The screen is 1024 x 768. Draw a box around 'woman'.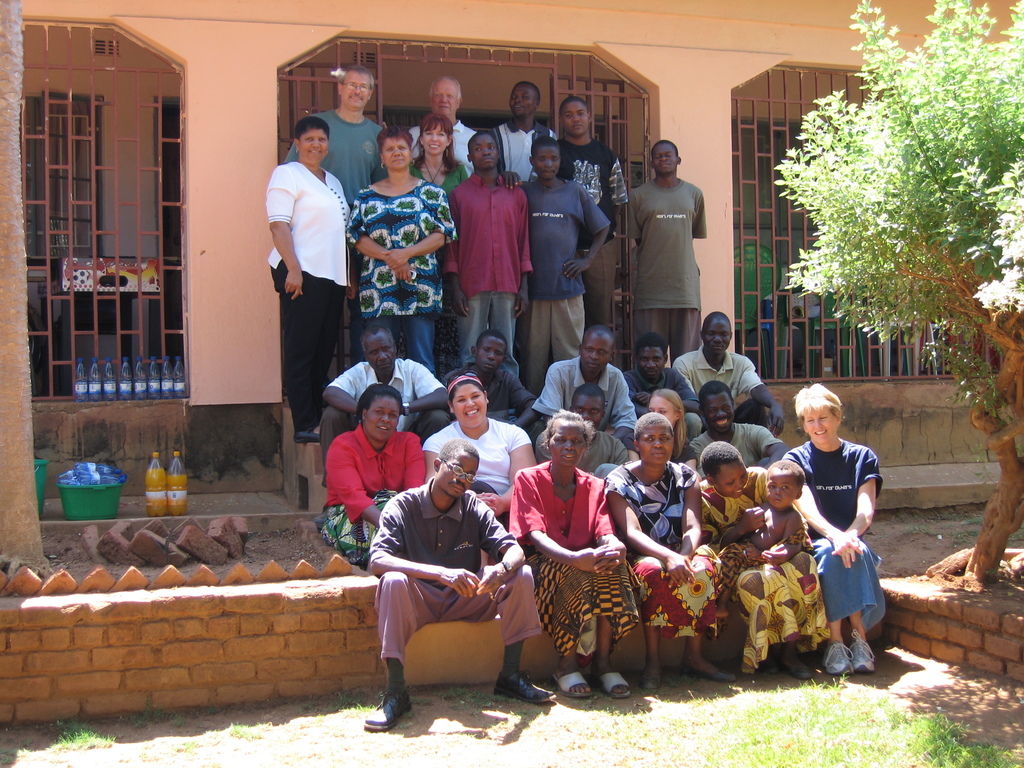
x1=340, y1=130, x2=457, y2=373.
